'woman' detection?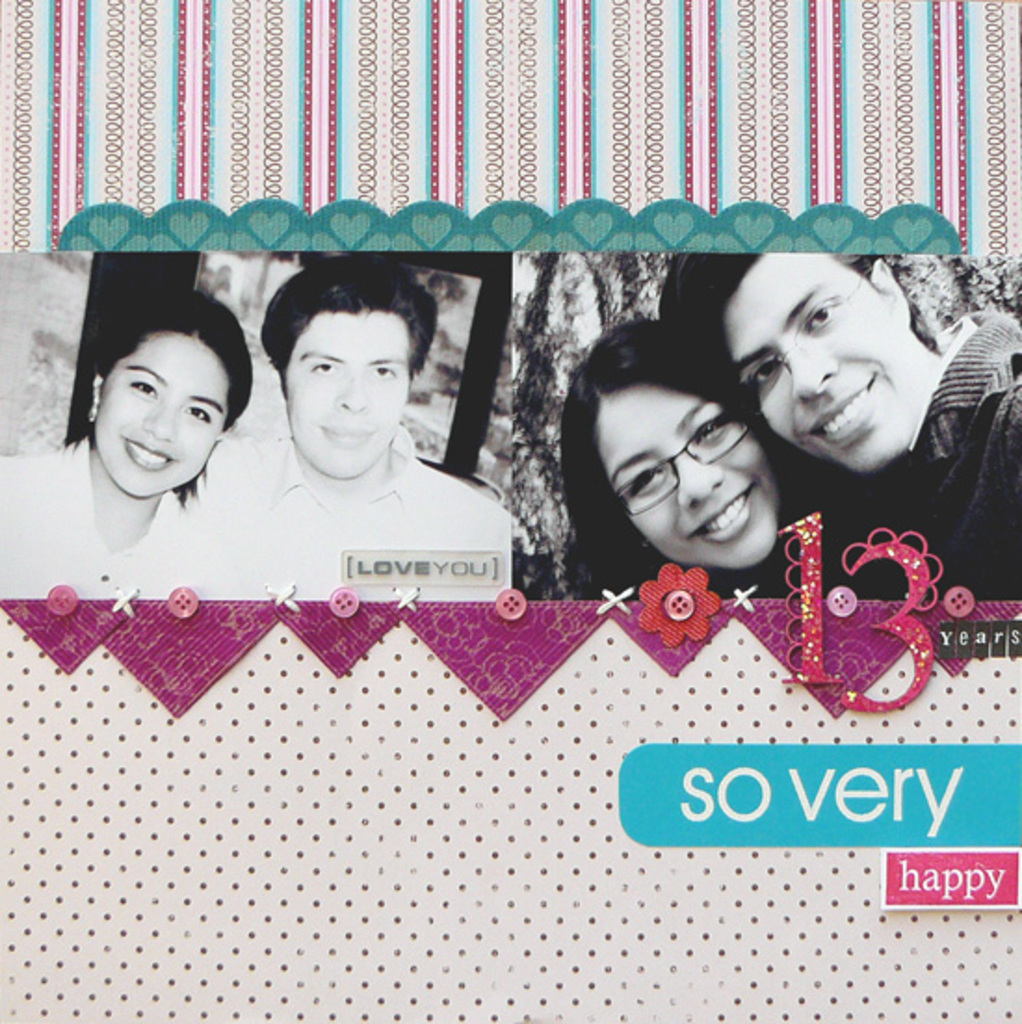
{"x1": 33, "y1": 279, "x2": 295, "y2": 582}
